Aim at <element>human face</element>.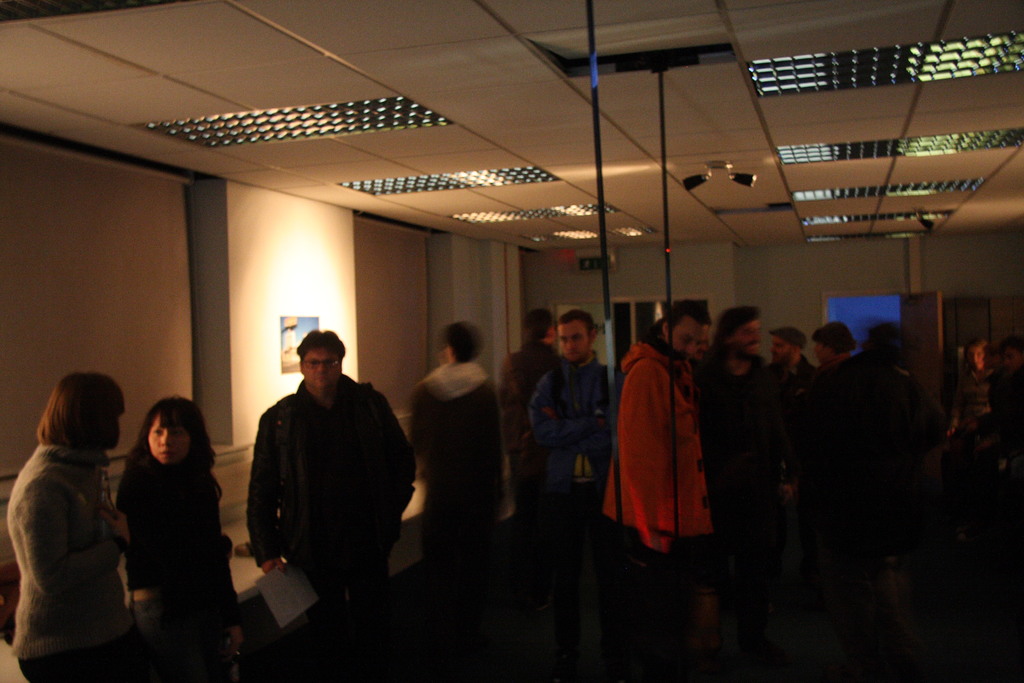
Aimed at (left=304, top=348, right=340, bottom=388).
